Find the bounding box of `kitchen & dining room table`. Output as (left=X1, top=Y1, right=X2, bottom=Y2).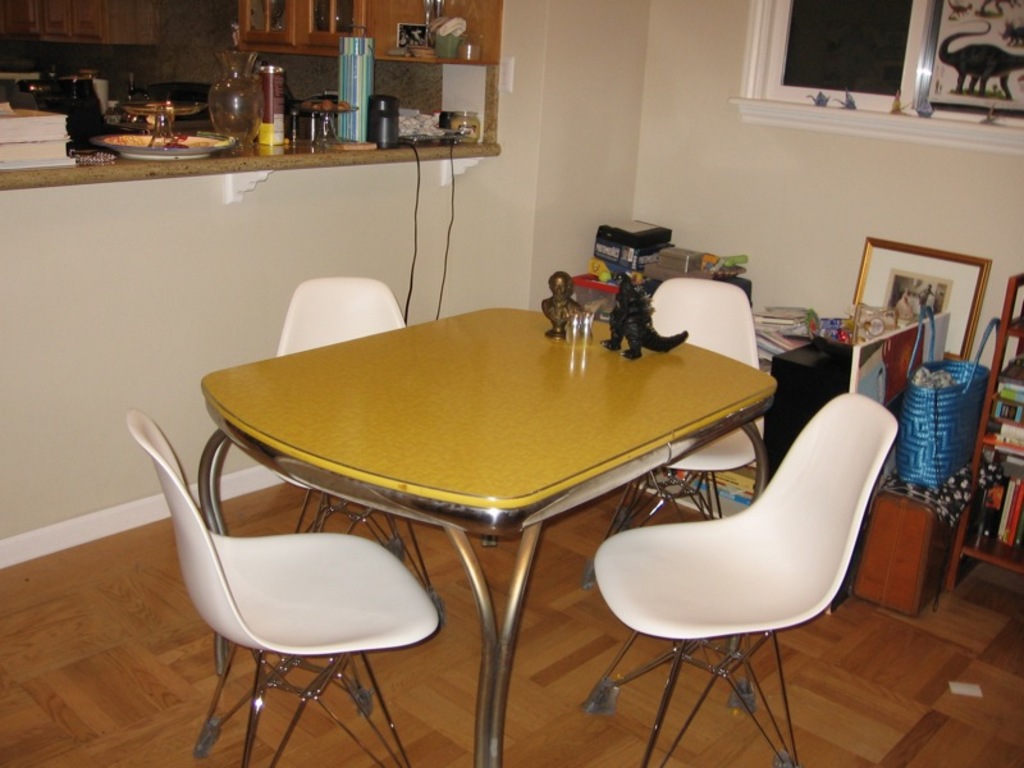
(left=192, top=305, right=785, bottom=767).
